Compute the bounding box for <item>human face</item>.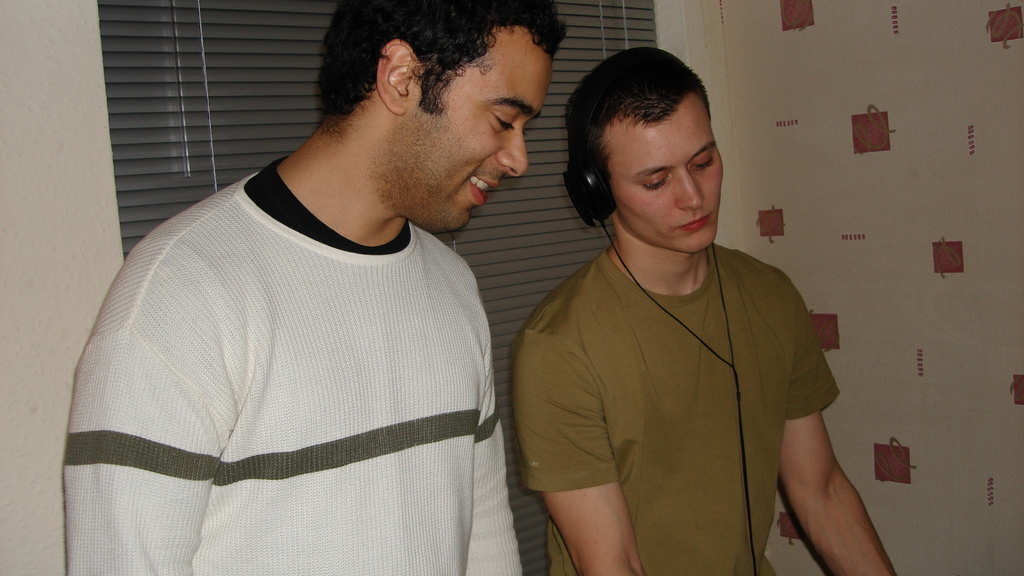
x1=603 y1=90 x2=721 y2=254.
